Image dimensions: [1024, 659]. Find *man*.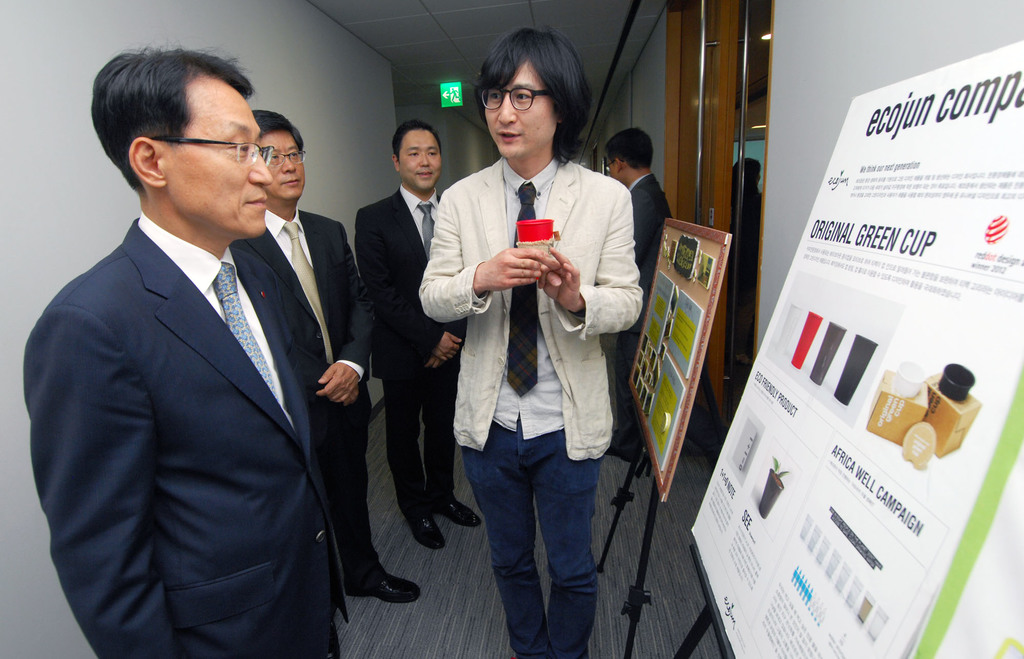
[left=426, top=74, right=642, bottom=627].
